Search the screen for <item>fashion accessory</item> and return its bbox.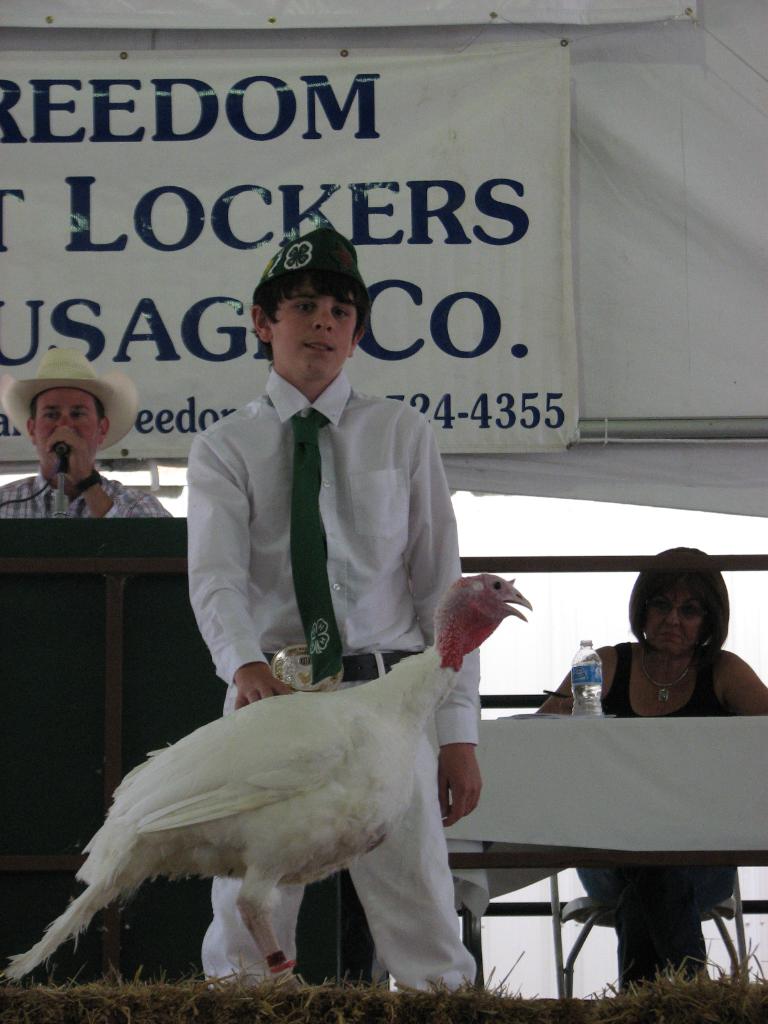
Found: detection(291, 420, 343, 686).
